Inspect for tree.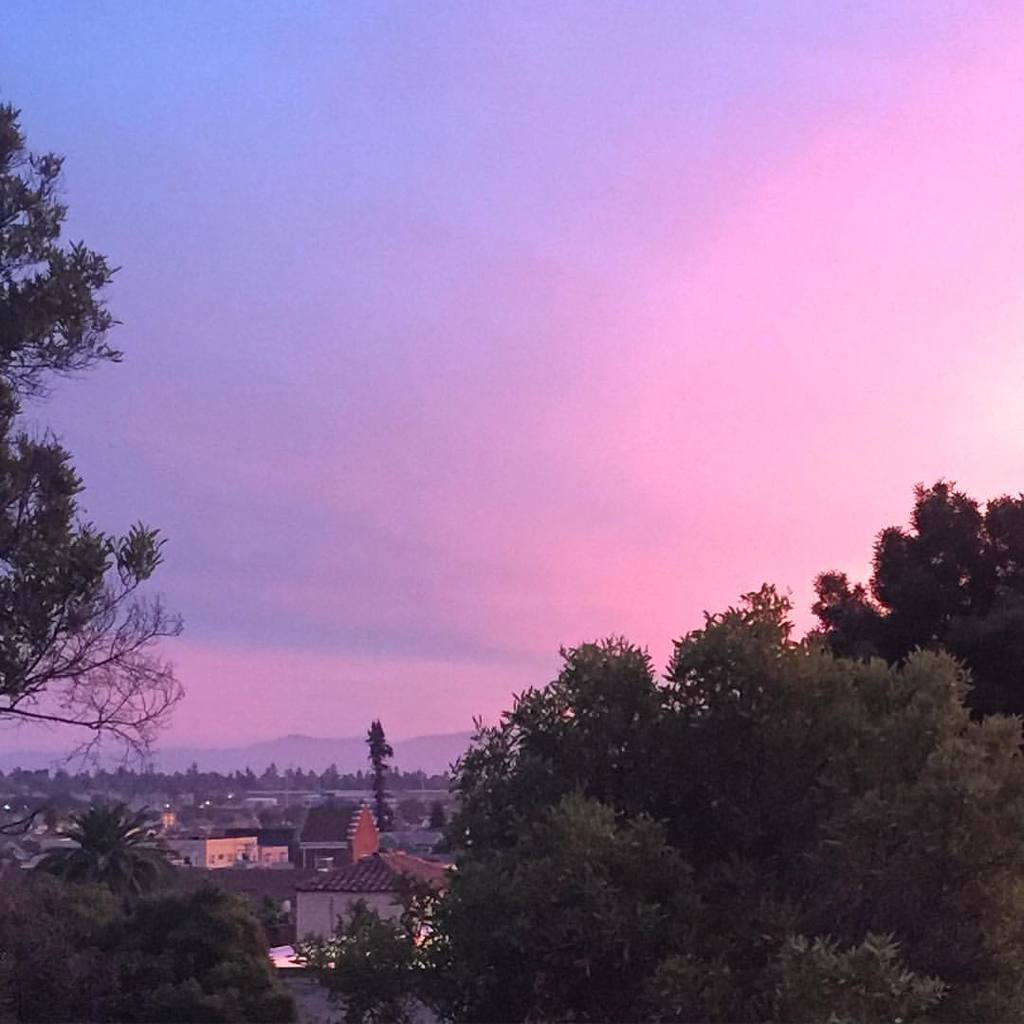
Inspection: x1=871, y1=521, x2=978, y2=654.
